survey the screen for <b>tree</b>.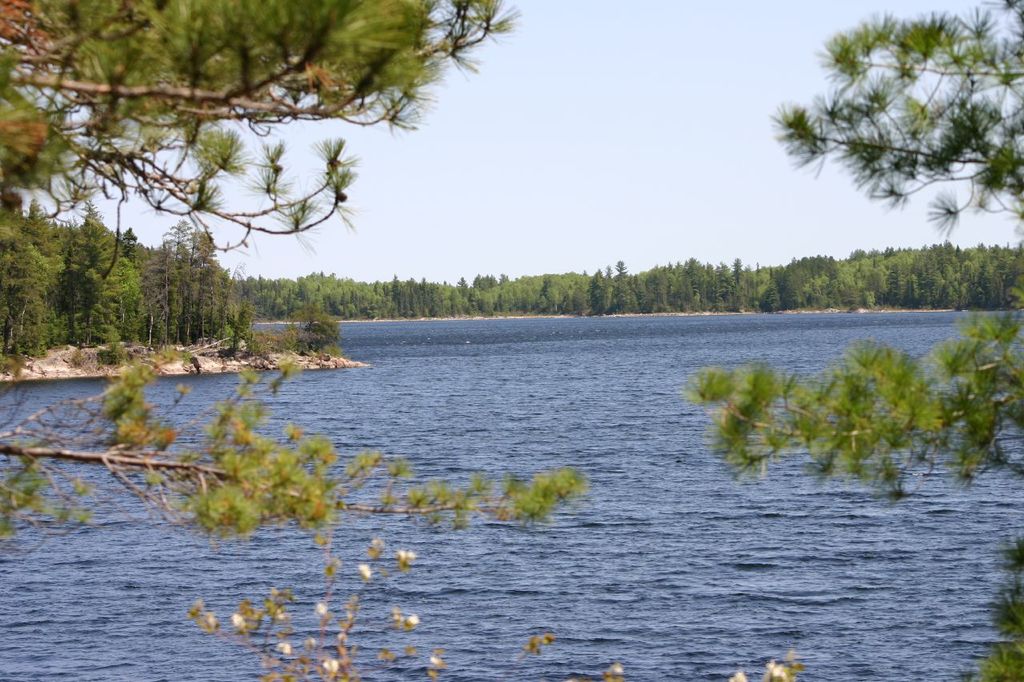
Survey found: l=0, t=0, r=589, b=540.
